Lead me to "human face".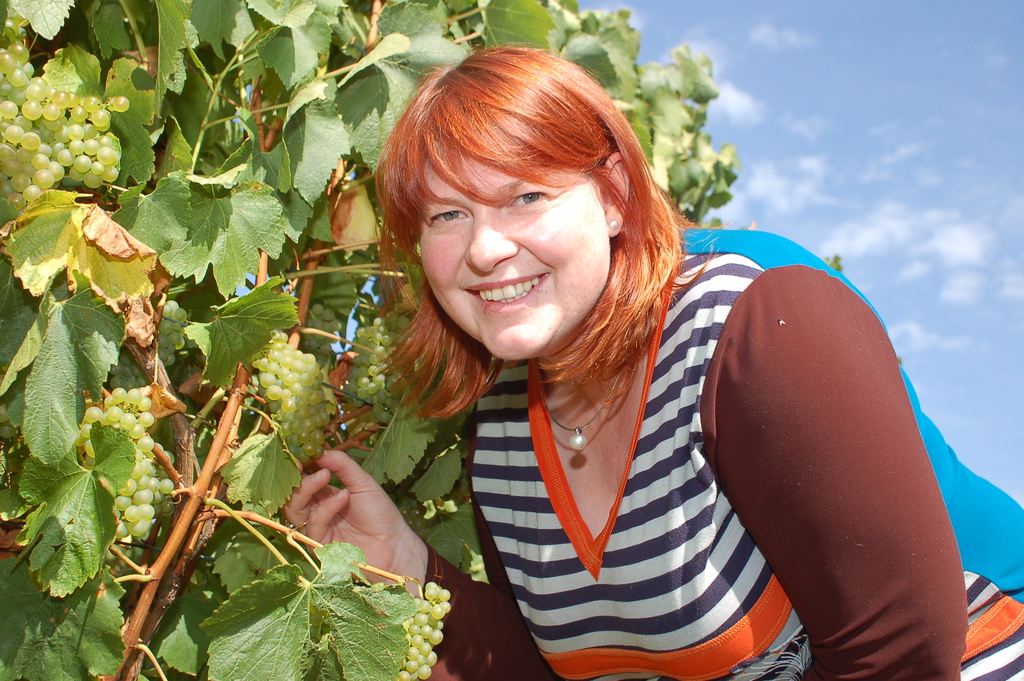
Lead to box=[419, 151, 610, 358].
